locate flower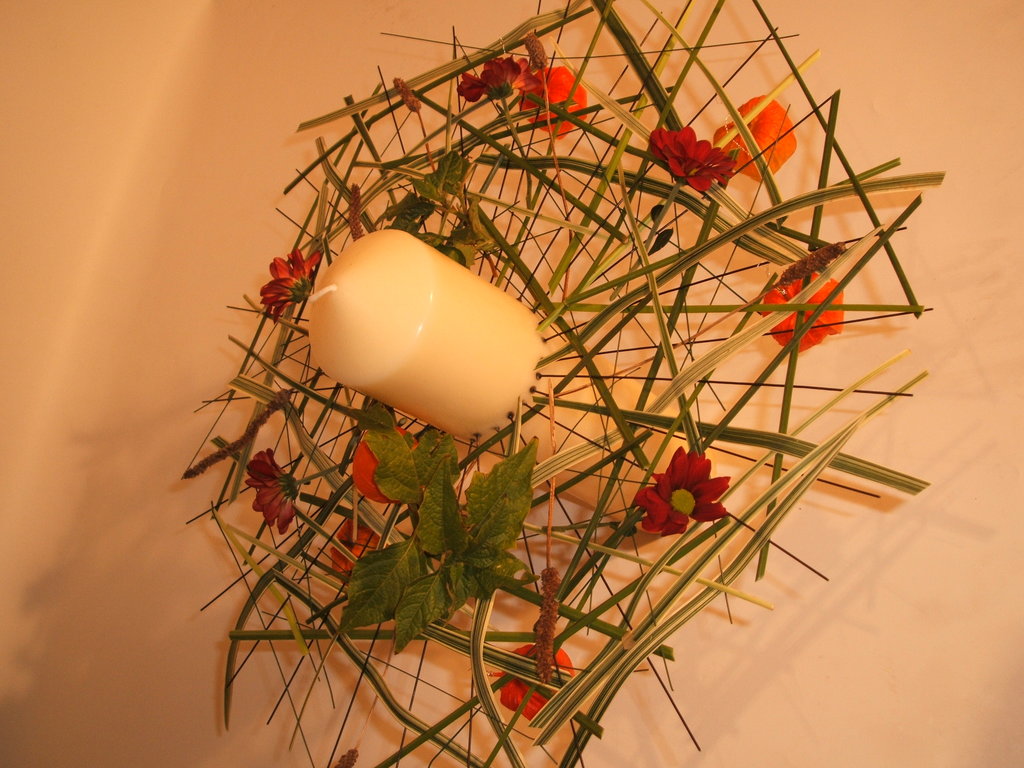
bbox(328, 508, 393, 576)
